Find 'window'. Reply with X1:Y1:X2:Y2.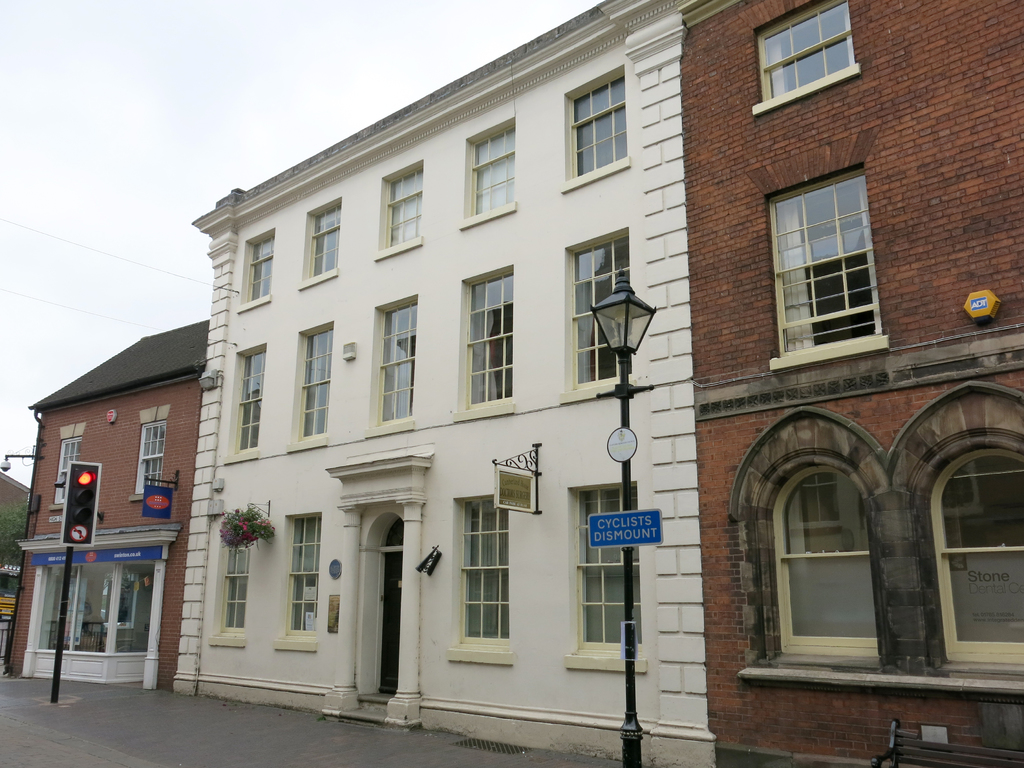
461:267:514:410.
